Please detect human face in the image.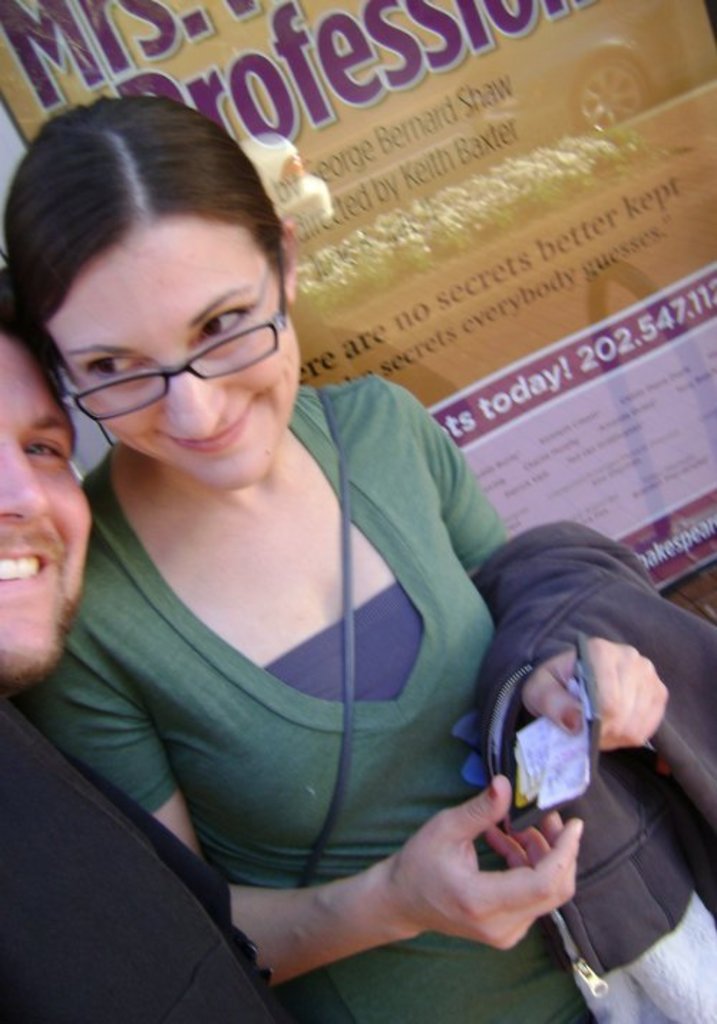
x1=37, y1=229, x2=307, y2=489.
